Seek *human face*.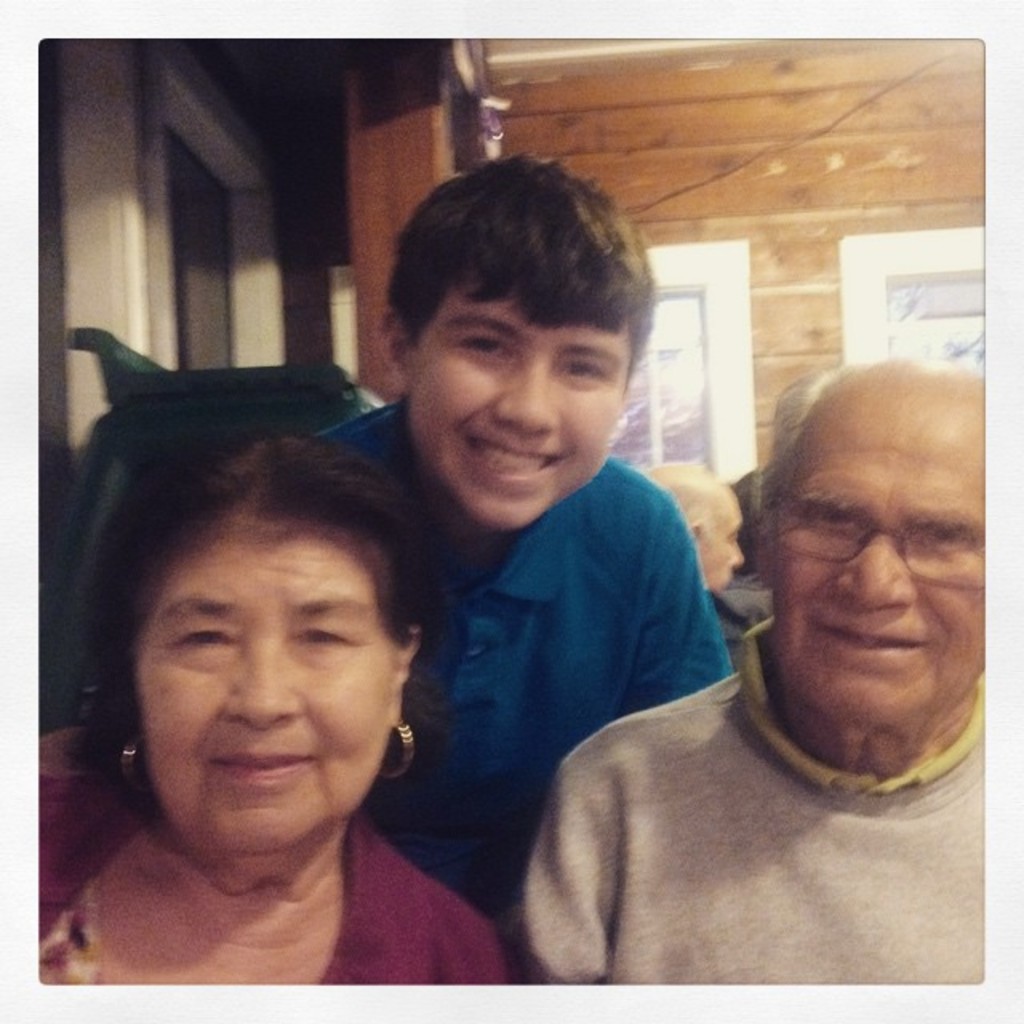
detection(411, 291, 630, 531).
